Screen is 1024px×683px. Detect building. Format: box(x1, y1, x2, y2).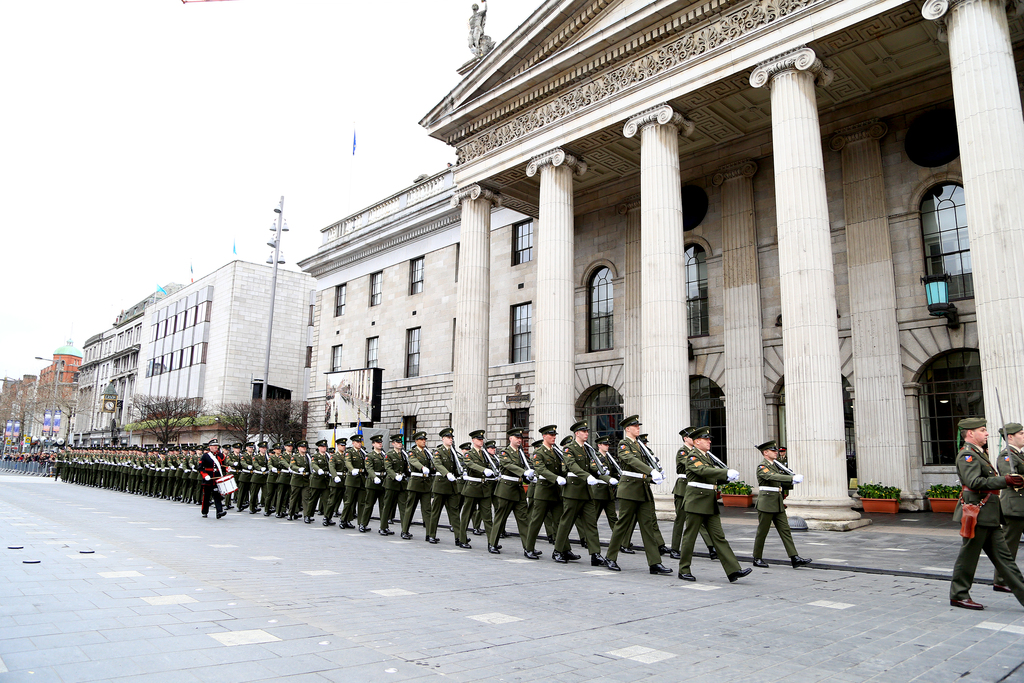
box(145, 261, 316, 456).
